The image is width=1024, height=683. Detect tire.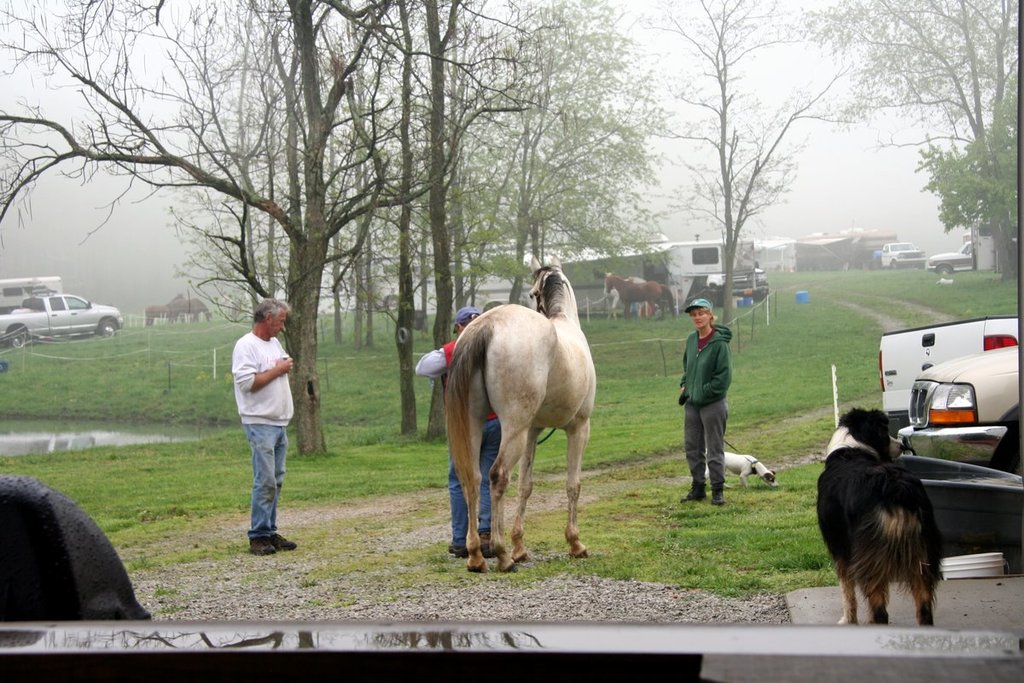
Detection: 9, 320, 27, 352.
